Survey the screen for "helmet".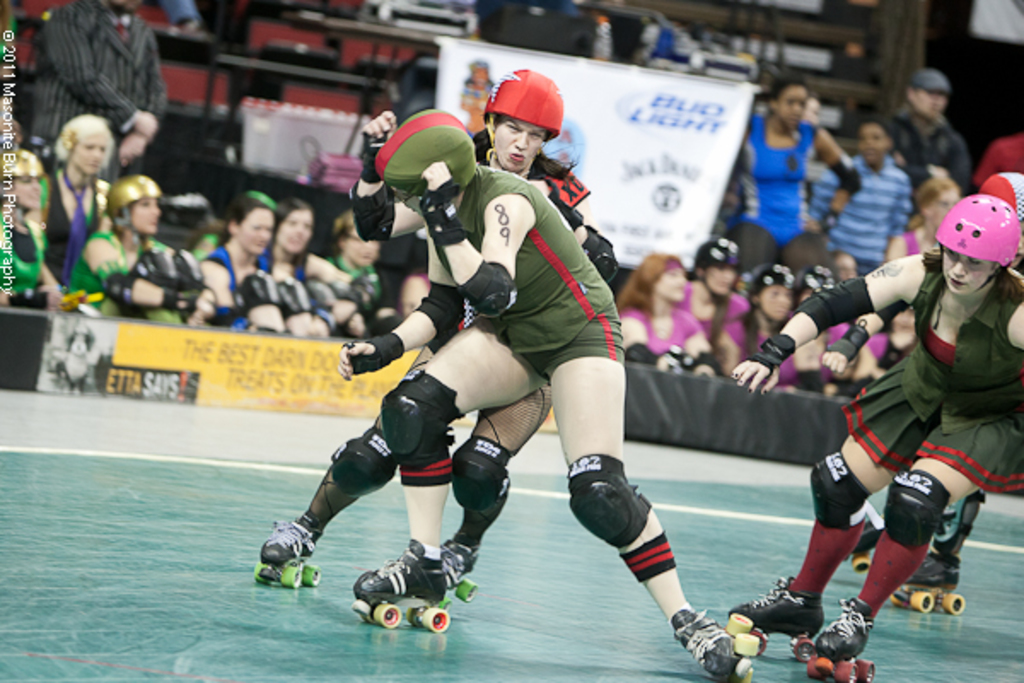
Survey found: BBox(483, 72, 561, 172).
